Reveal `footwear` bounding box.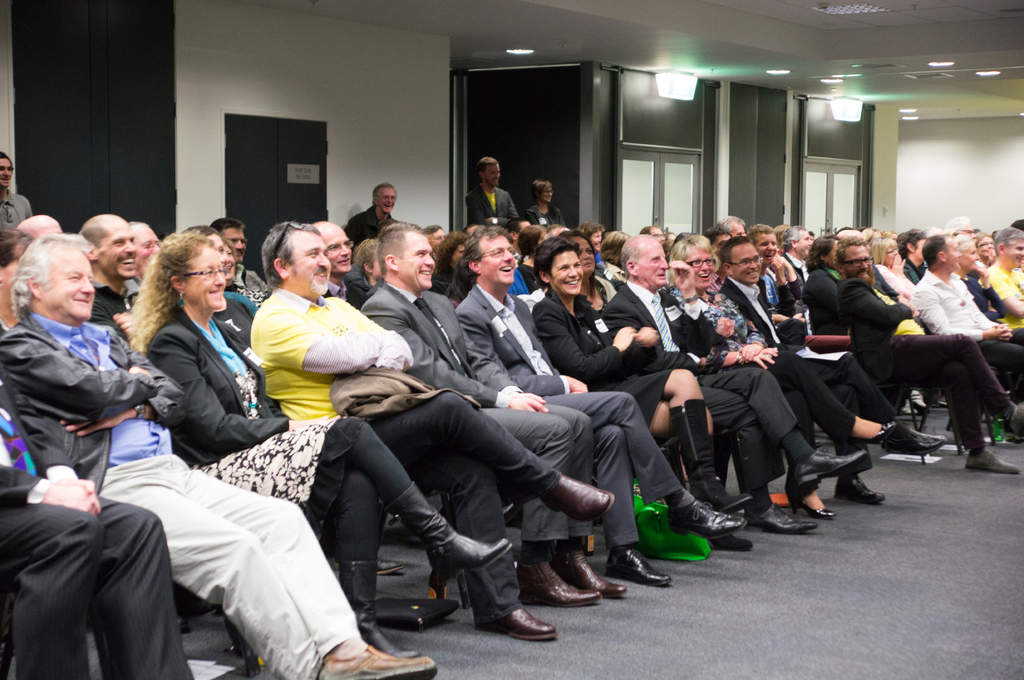
Revealed: <bbox>792, 508, 838, 519</bbox>.
